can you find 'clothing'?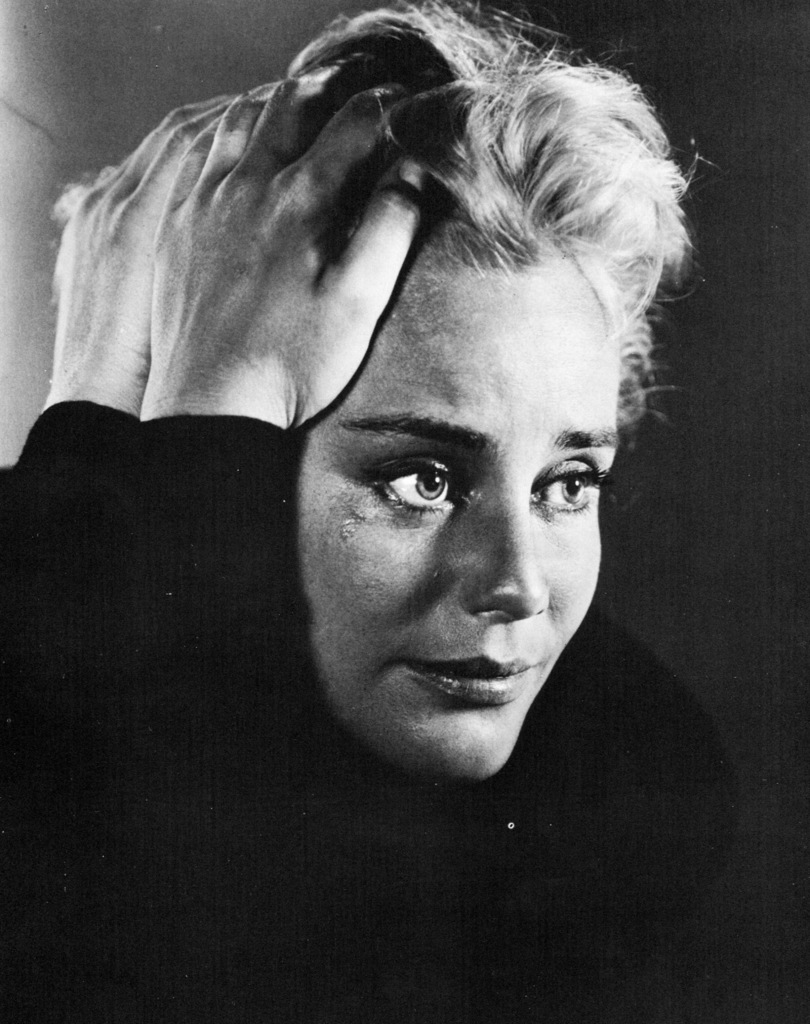
Yes, bounding box: (x1=0, y1=418, x2=747, y2=1023).
